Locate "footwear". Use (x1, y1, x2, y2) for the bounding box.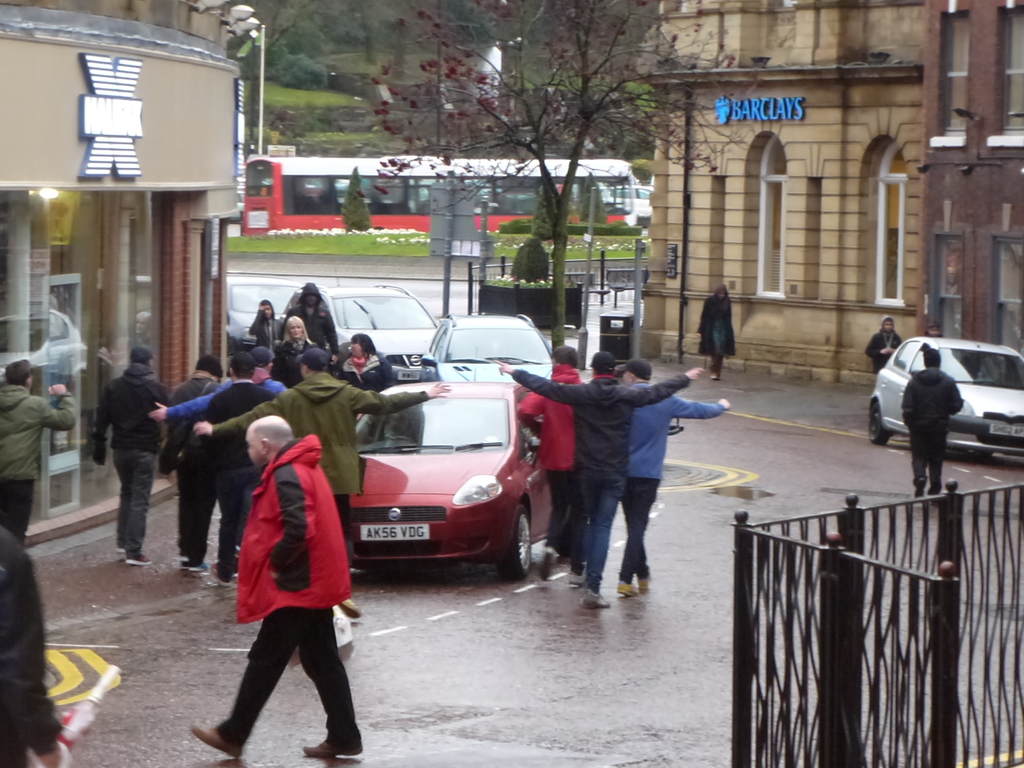
(116, 547, 124, 557).
